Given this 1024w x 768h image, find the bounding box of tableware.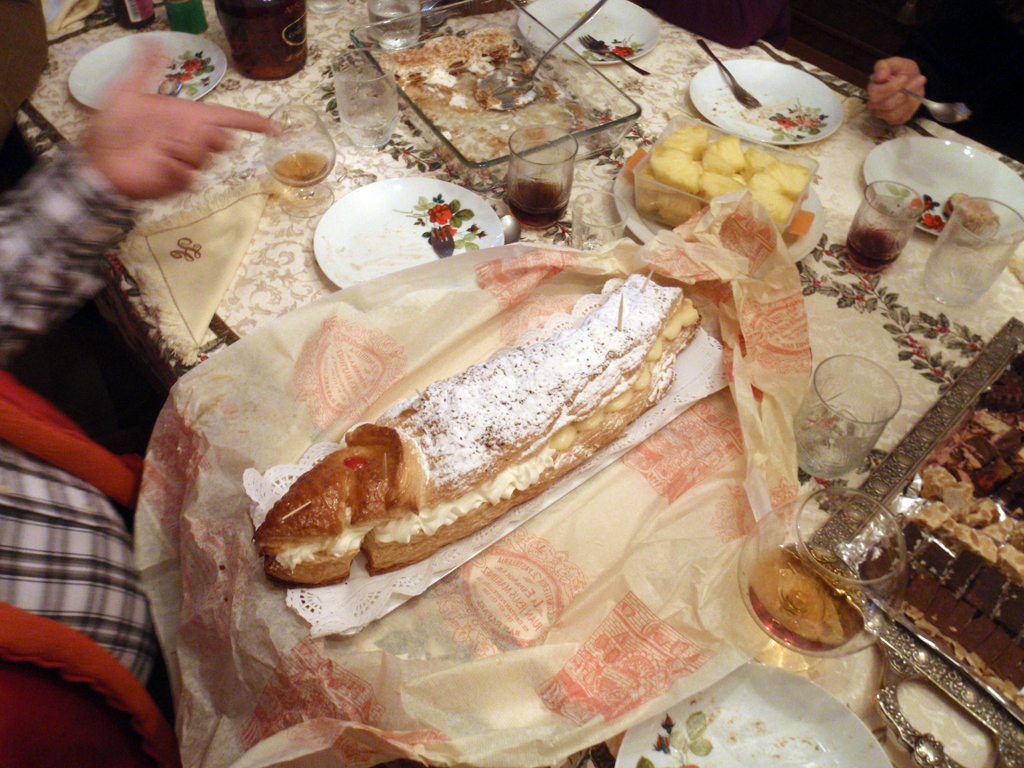
[65,29,227,113].
